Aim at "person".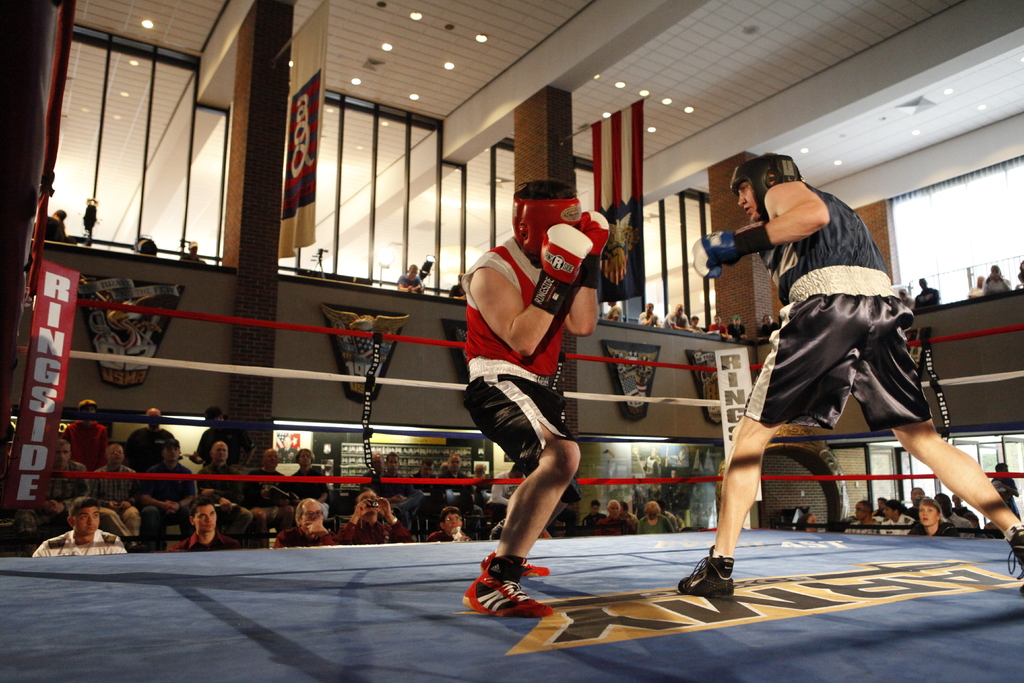
Aimed at x1=705, y1=314, x2=744, y2=336.
